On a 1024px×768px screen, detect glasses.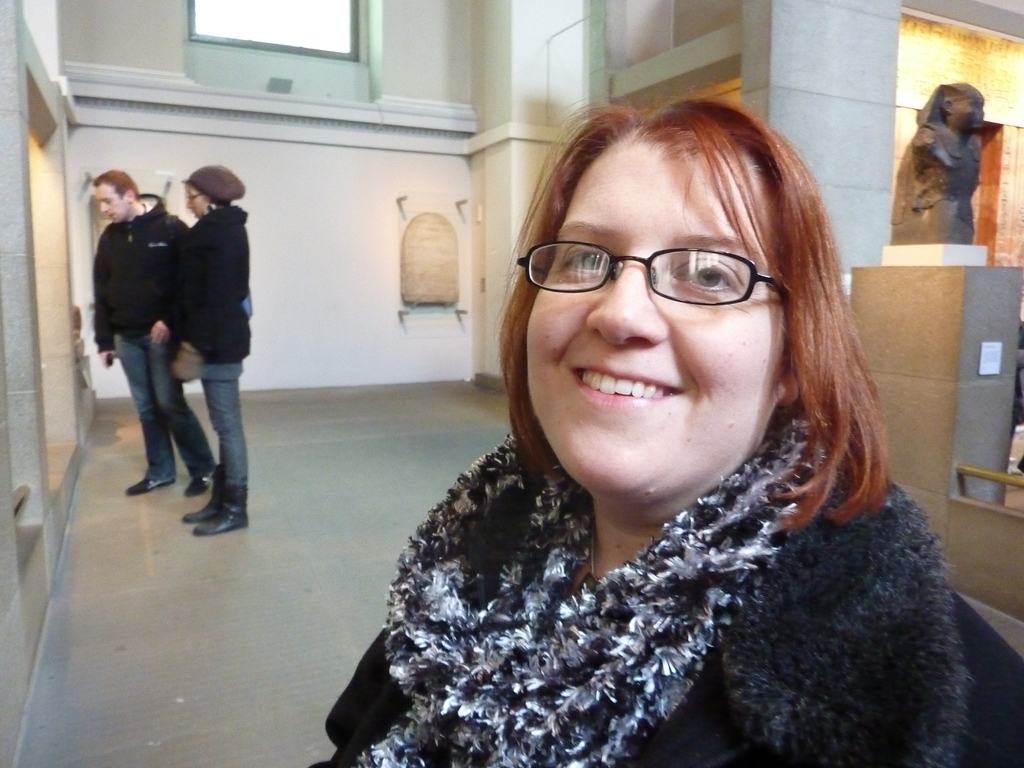
x1=516 y1=241 x2=792 y2=308.
